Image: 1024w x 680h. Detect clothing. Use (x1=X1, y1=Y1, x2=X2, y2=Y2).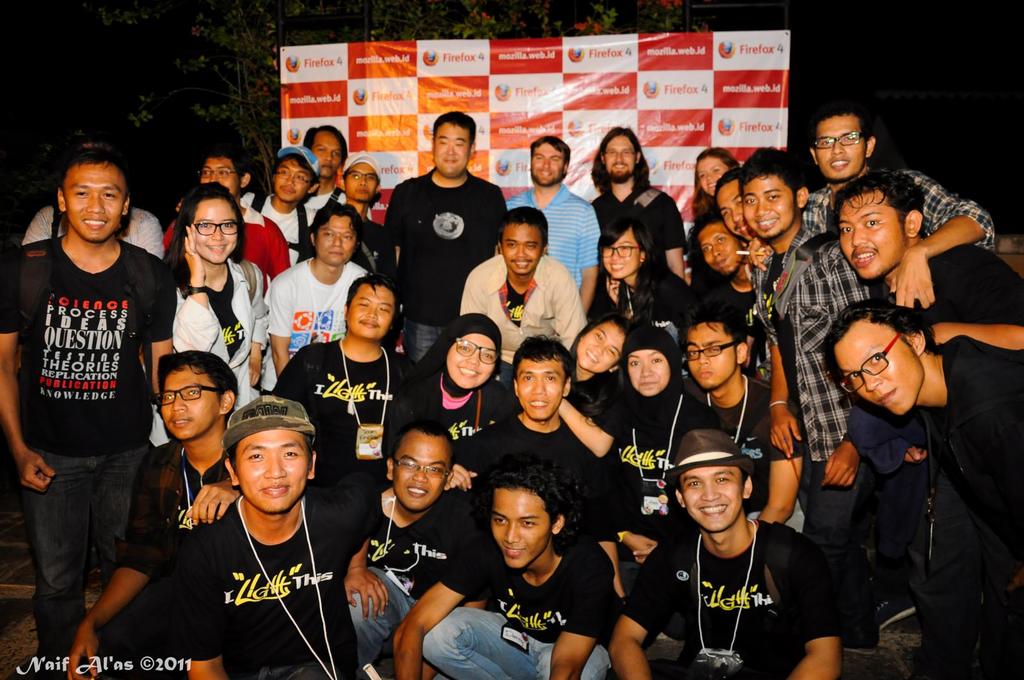
(x1=600, y1=377, x2=703, y2=541).
